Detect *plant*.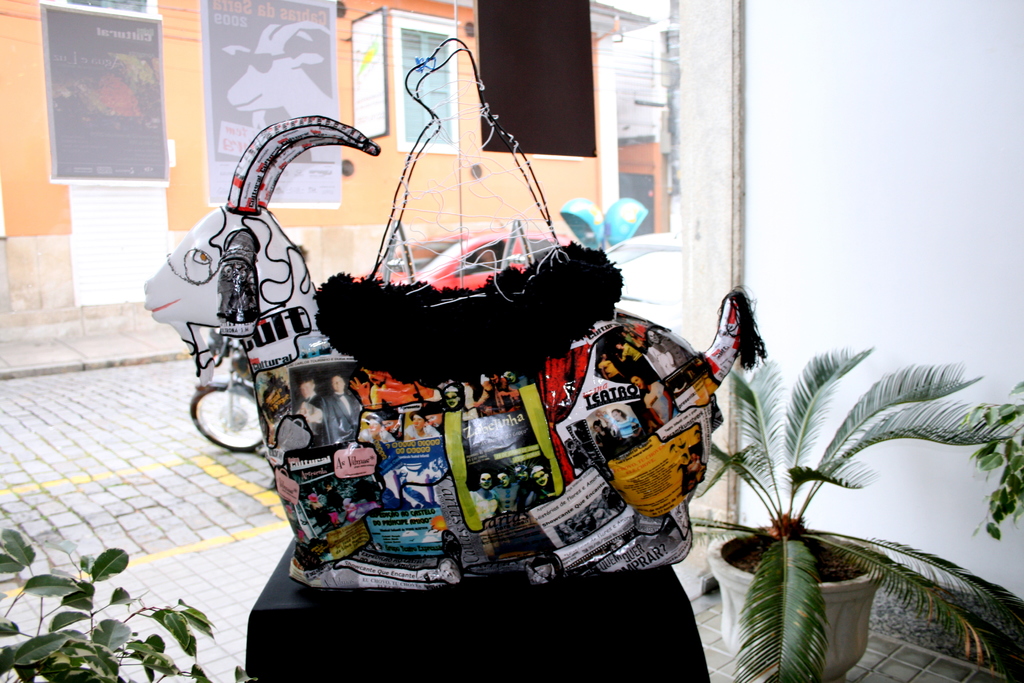
Detected at bbox=[0, 504, 264, 682].
